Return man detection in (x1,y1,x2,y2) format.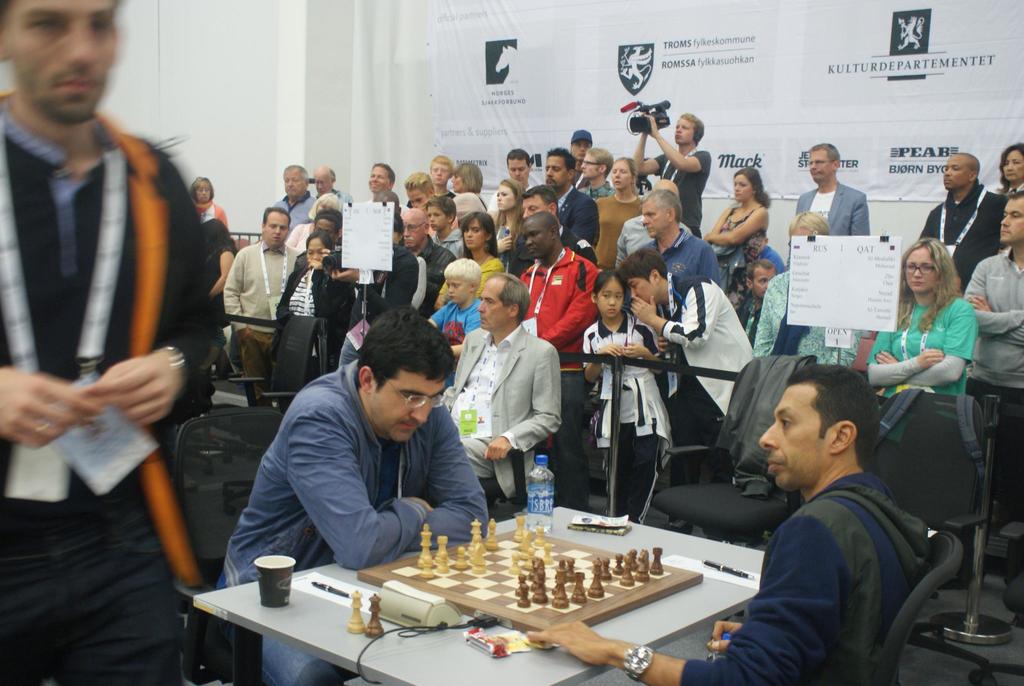
(522,183,596,264).
